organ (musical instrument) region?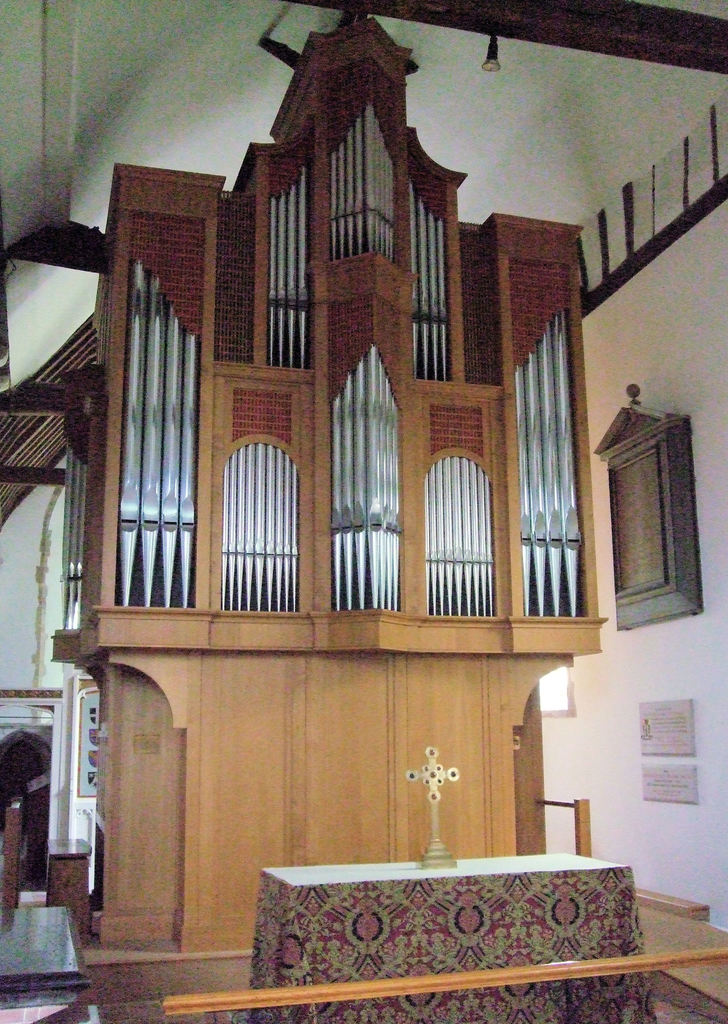
locate(68, 47, 637, 831)
